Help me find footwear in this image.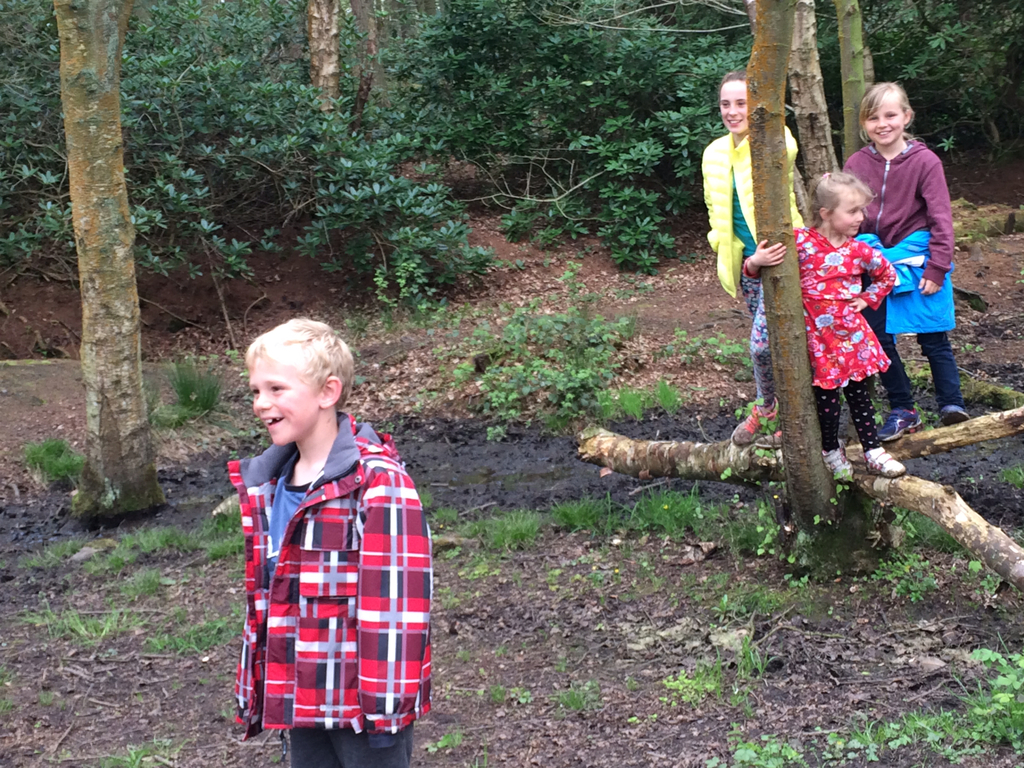
Found it: (left=875, top=410, right=925, bottom=441).
